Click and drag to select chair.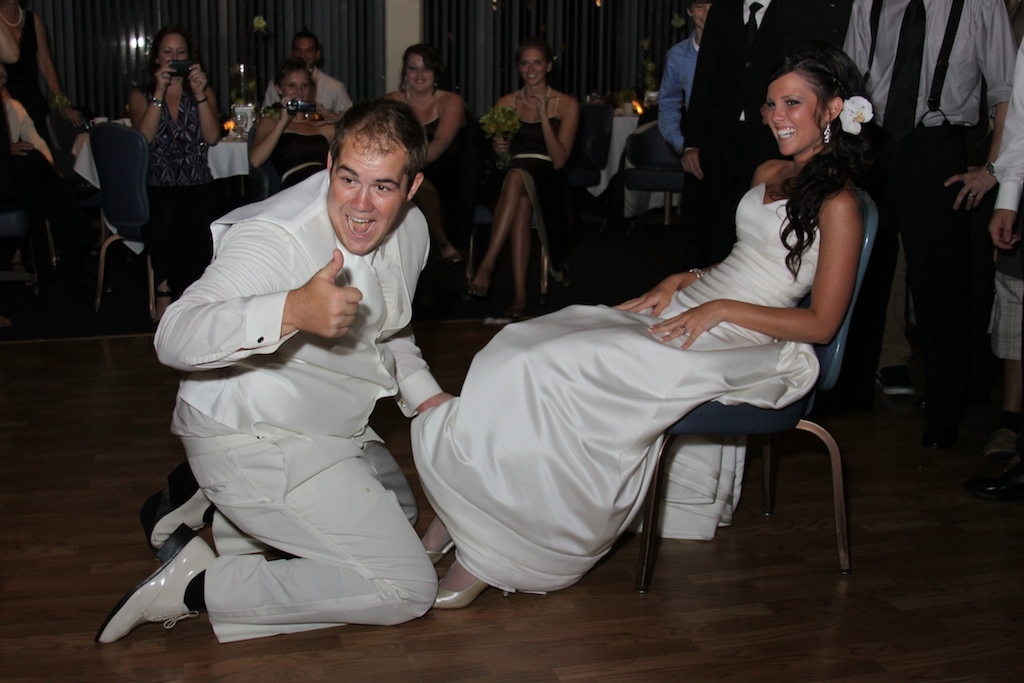
Selection: BBox(611, 107, 692, 225).
